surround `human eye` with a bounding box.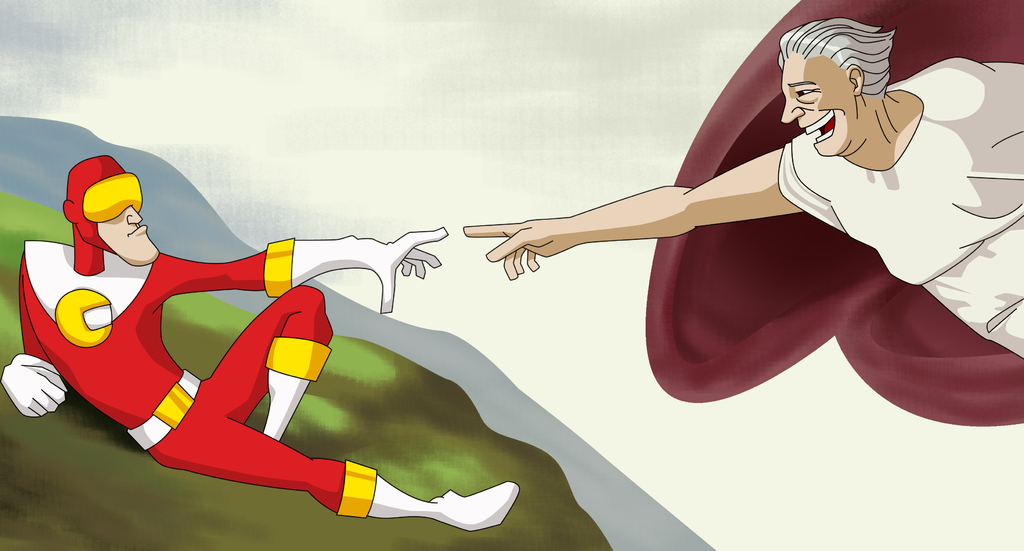
{"left": 792, "top": 83, "right": 820, "bottom": 101}.
